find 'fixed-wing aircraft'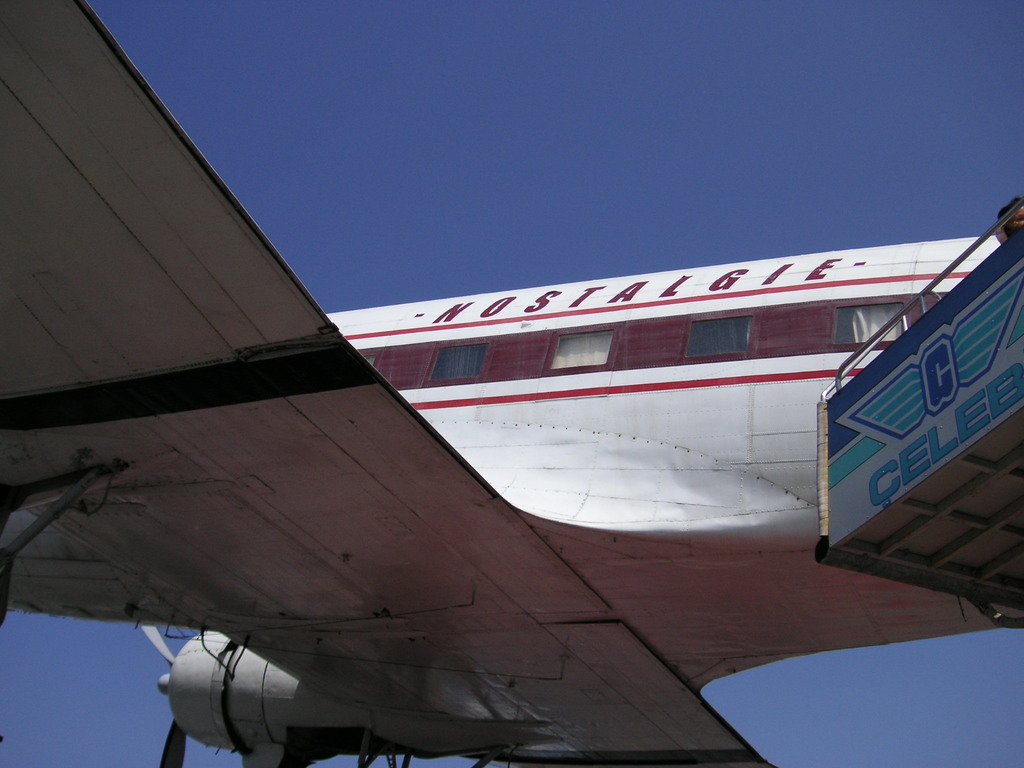
(left=0, top=0, right=1006, bottom=764)
